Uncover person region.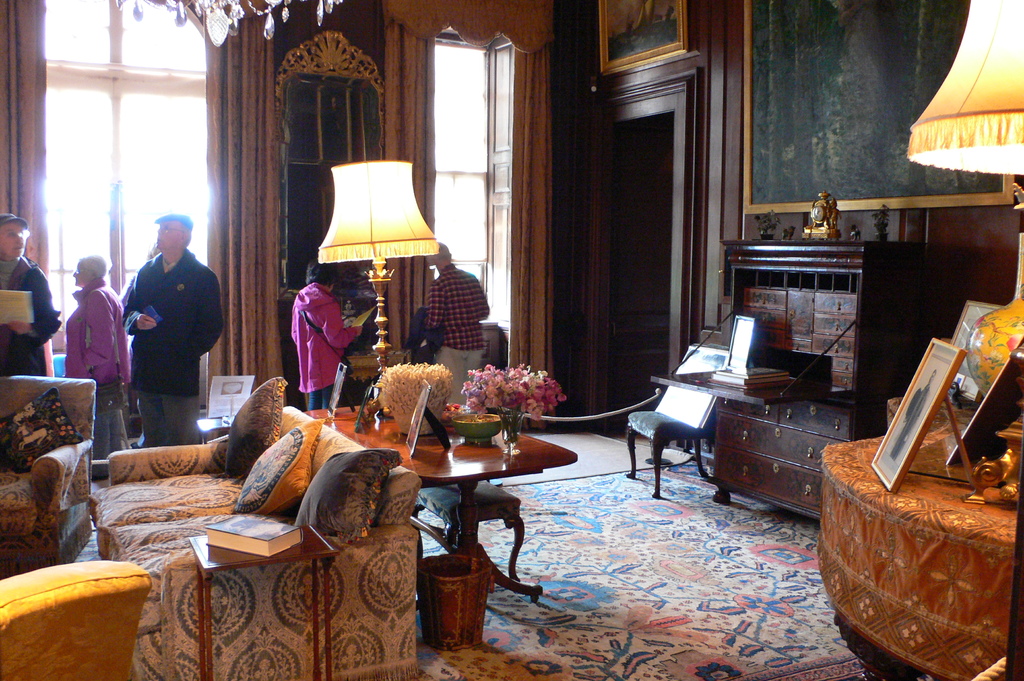
Uncovered: {"x1": 829, "y1": 200, "x2": 842, "y2": 229}.
